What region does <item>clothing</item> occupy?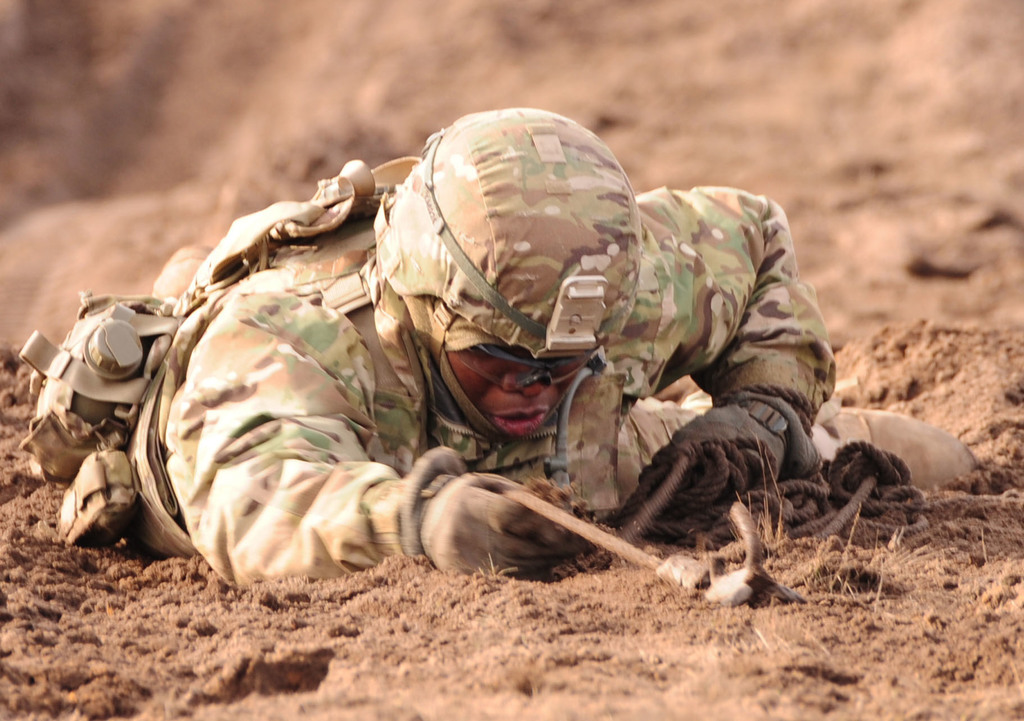
<box>127,154,838,590</box>.
